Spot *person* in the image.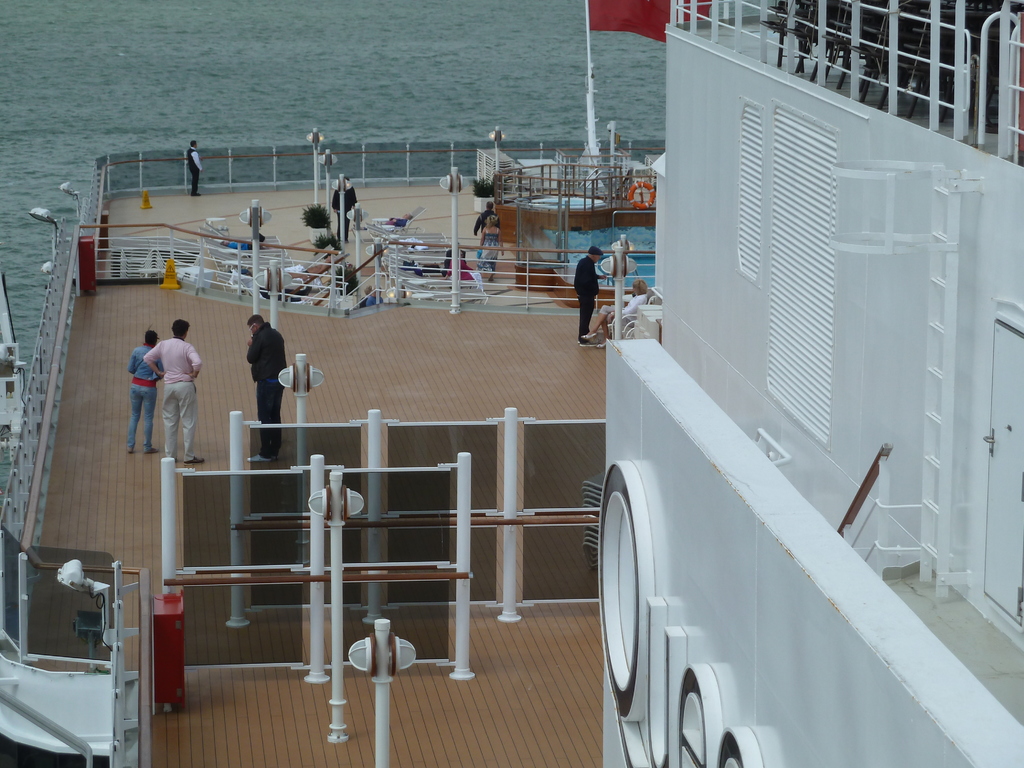
*person* found at <box>473,202,502,236</box>.
